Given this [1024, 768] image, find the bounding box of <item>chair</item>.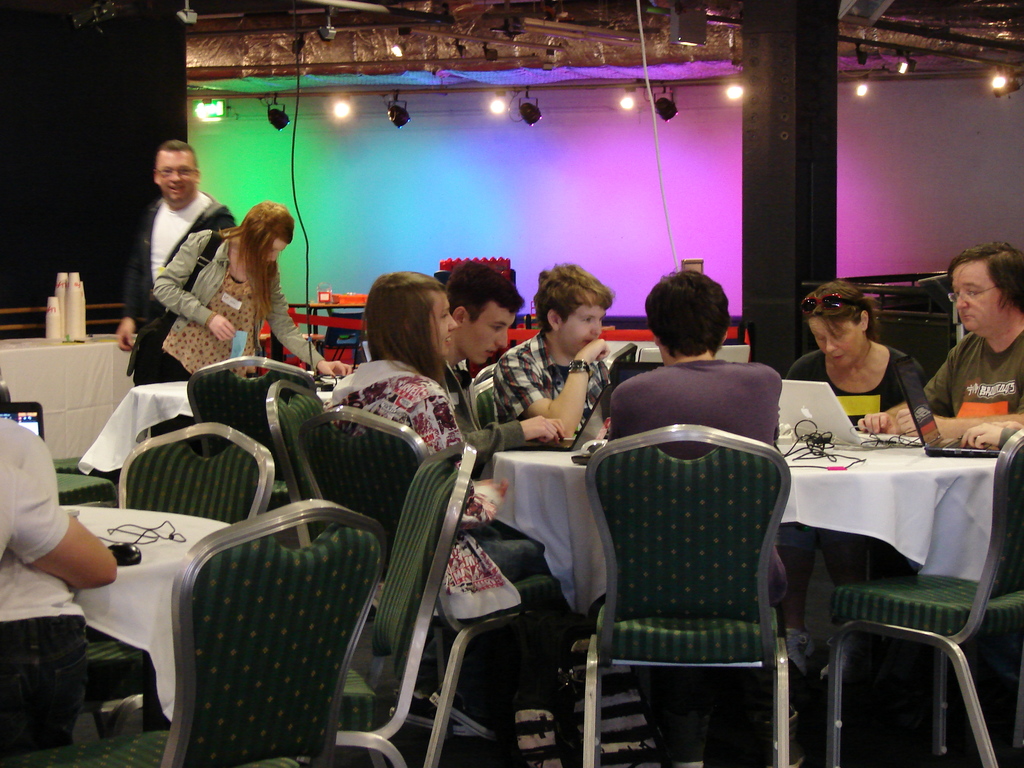
(x1=44, y1=462, x2=121, y2=507).
